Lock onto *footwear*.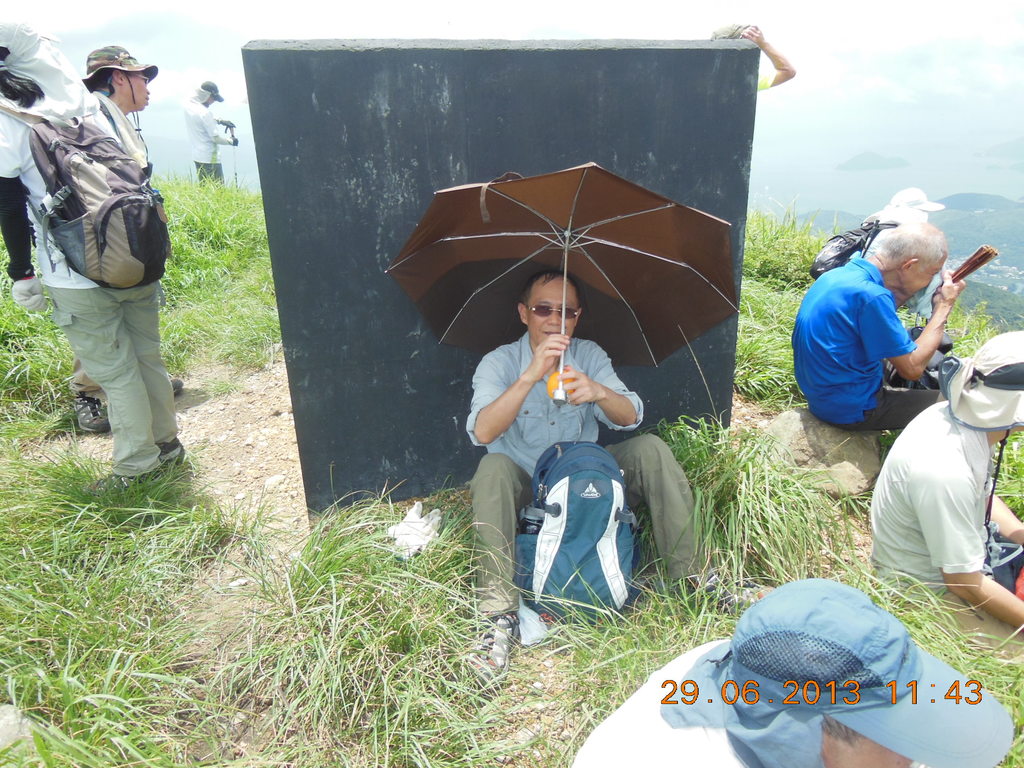
Locked: (174, 377, 185, 392).
